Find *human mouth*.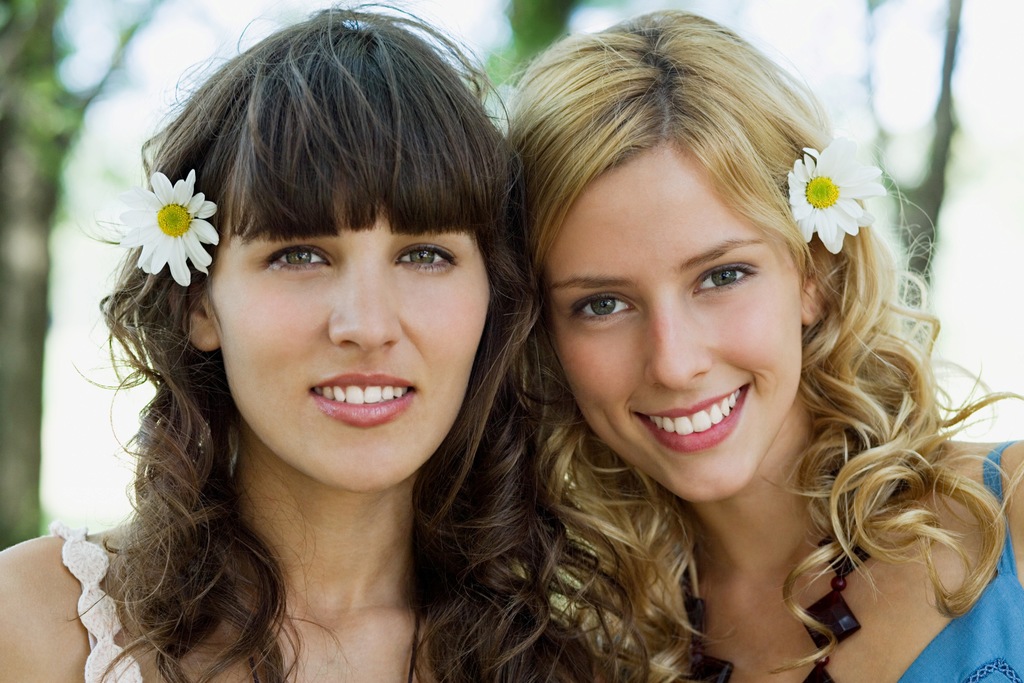
(left=633, top=385, right=752, bottom=452).
